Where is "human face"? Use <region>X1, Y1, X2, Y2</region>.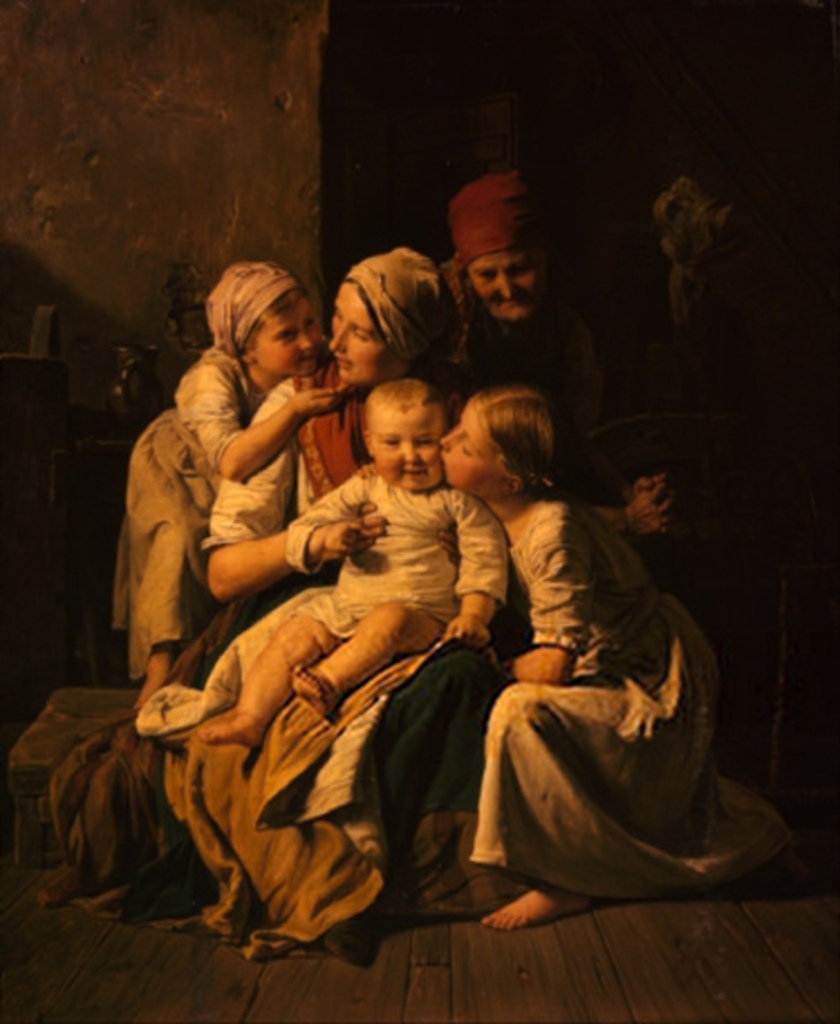
<region>372, 416, 429, 488</region>.
